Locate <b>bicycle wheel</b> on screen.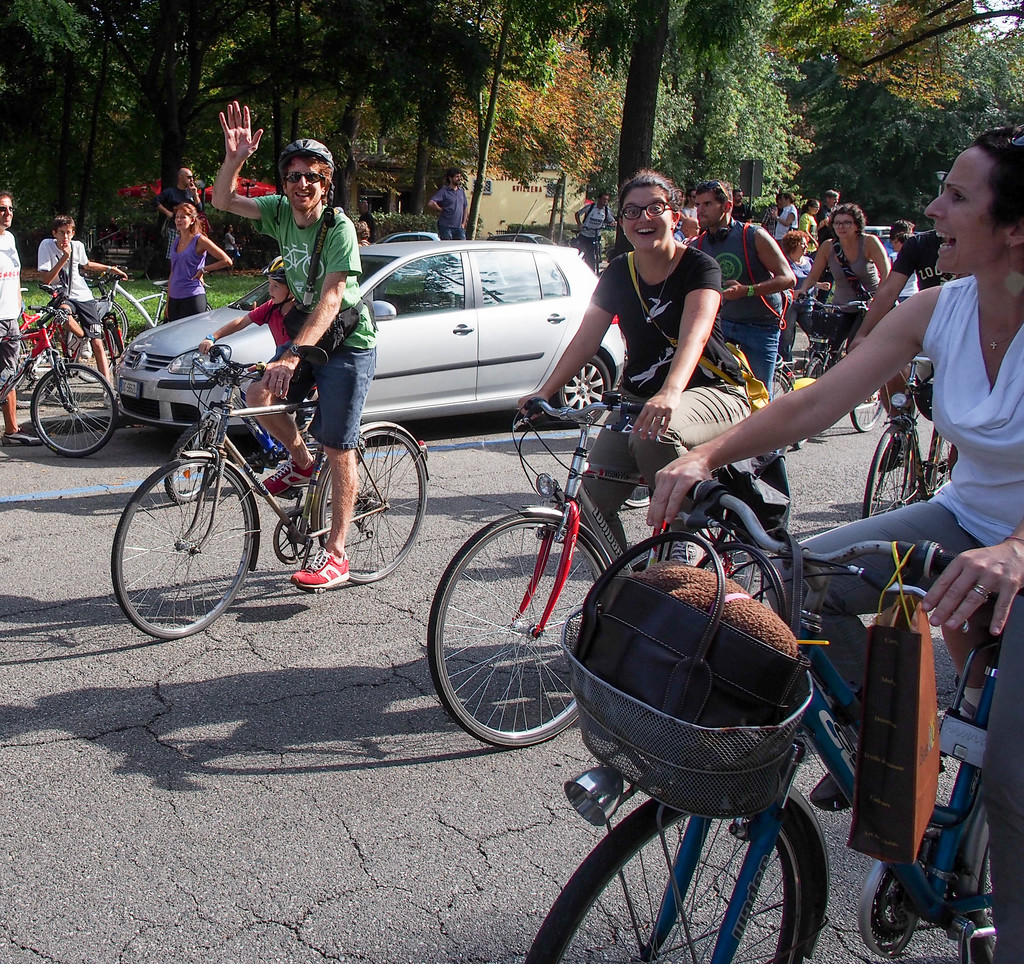
On screen at bbox=[799, 353, 831, 439].
